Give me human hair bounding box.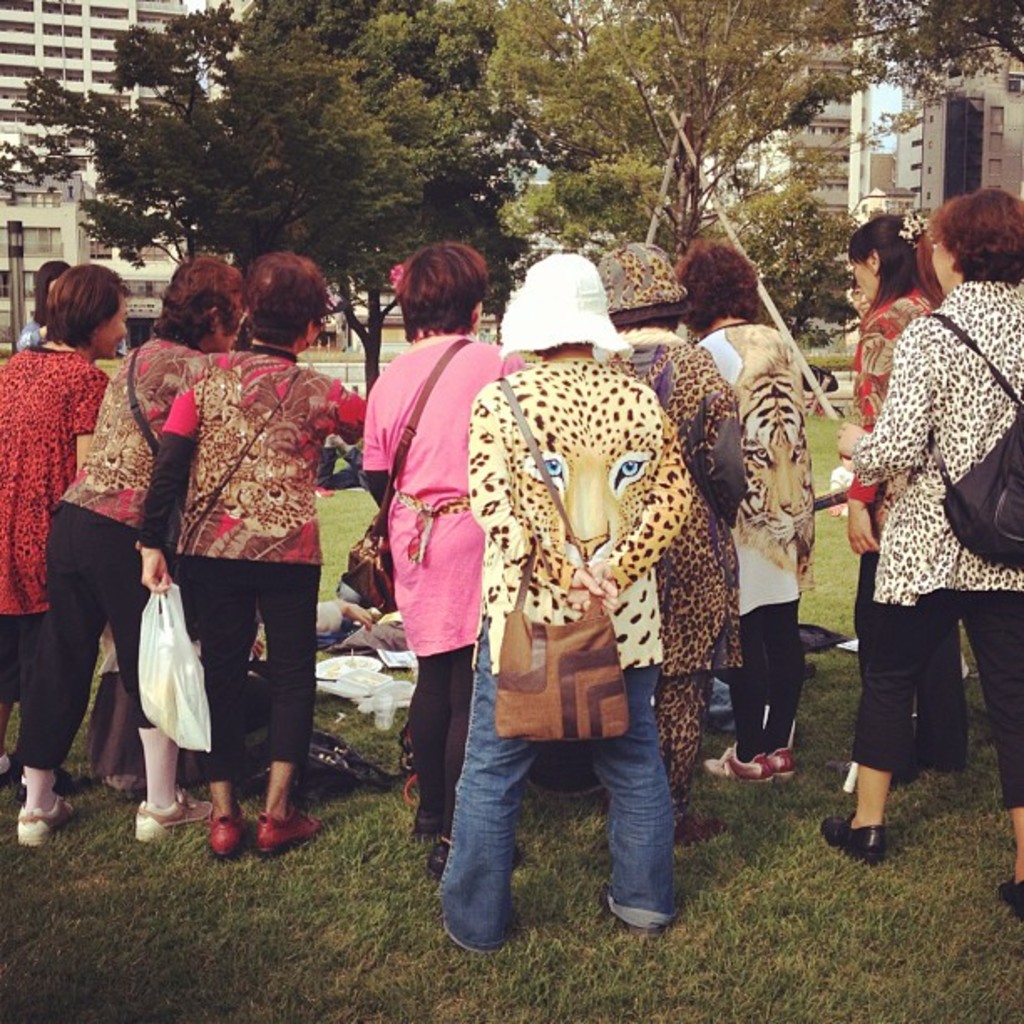
region(390, 229, 492, 341).
